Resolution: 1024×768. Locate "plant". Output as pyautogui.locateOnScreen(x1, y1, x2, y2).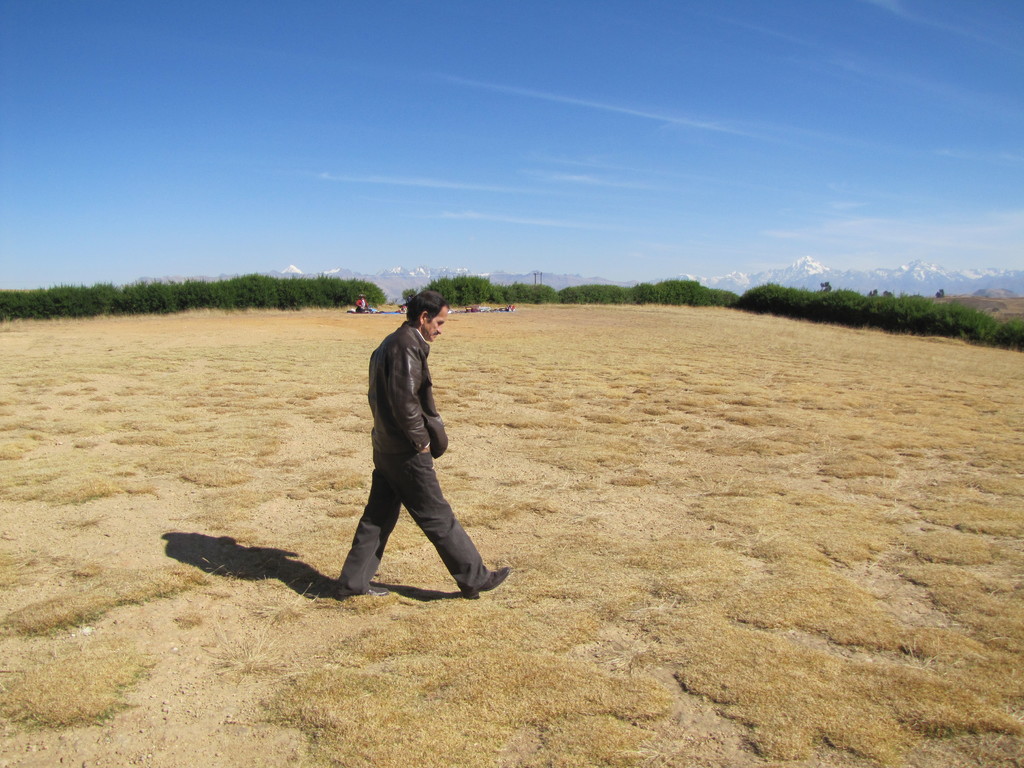
pyautogui.locateOnScreen(804, 286, 858, 326).
